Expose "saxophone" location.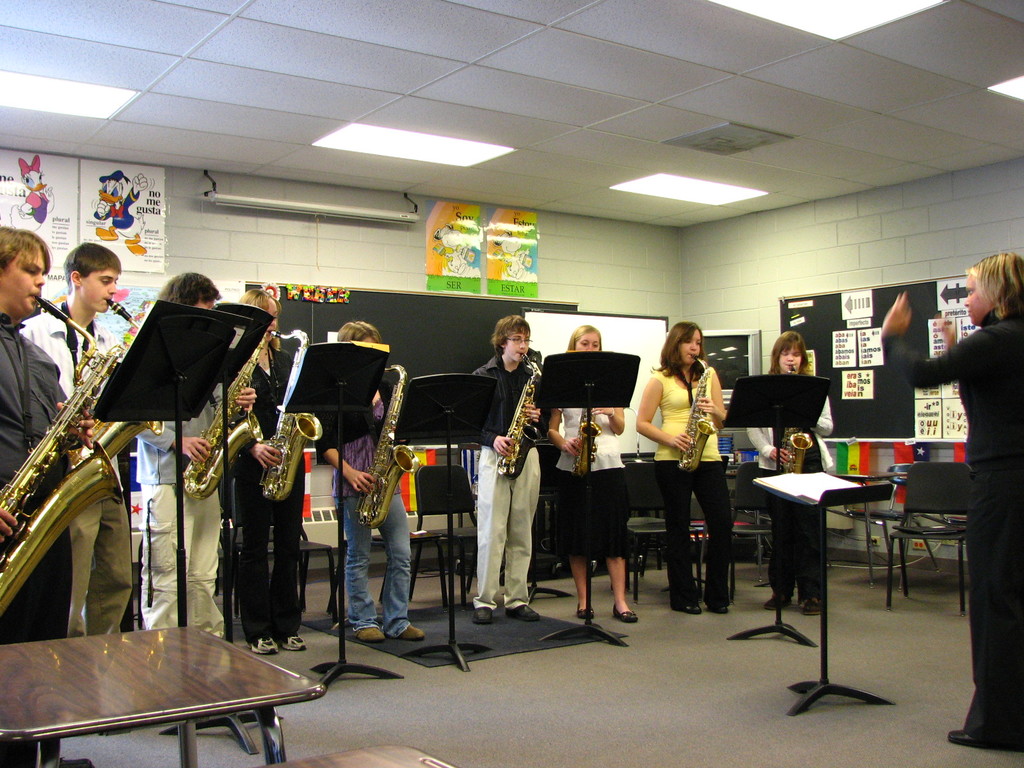
Exposed at (left=493, top=349, right=547, bottom=485).
